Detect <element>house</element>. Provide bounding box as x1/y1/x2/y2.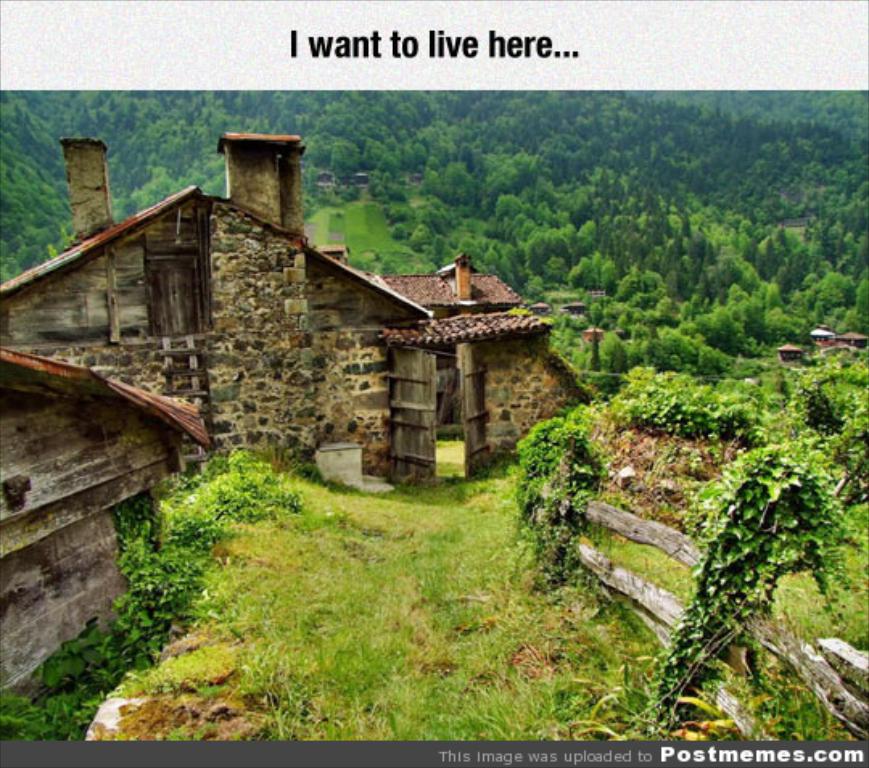
837/330/867/351.
